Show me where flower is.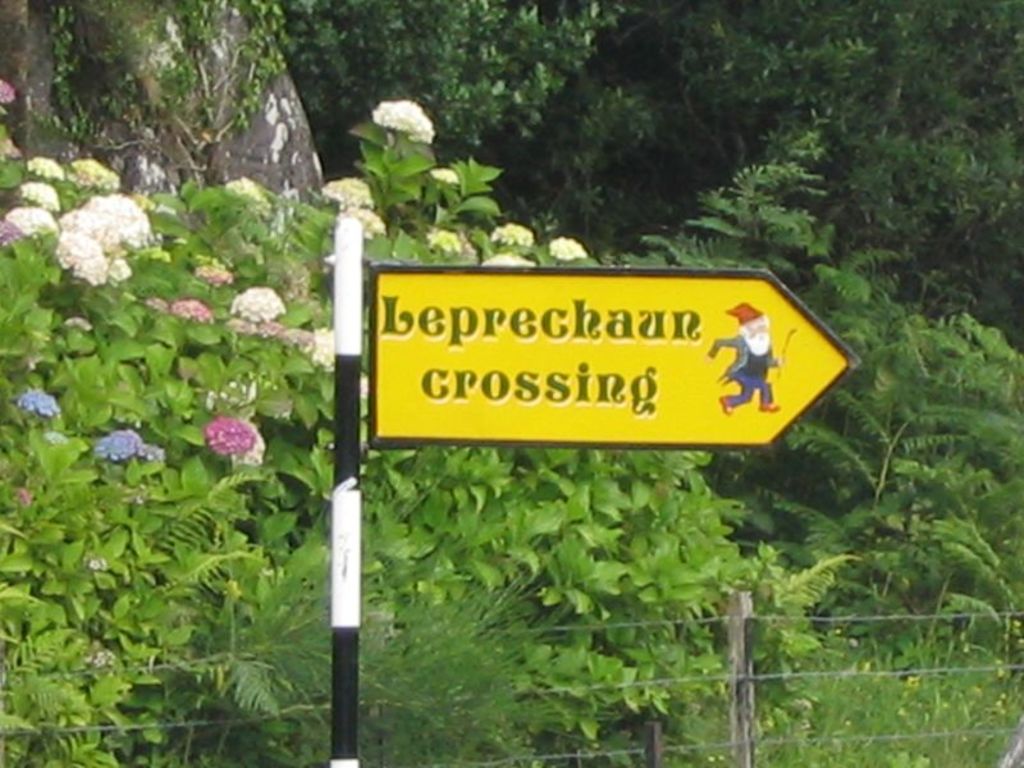
flower is at <box>10,389,67,419</box>.
